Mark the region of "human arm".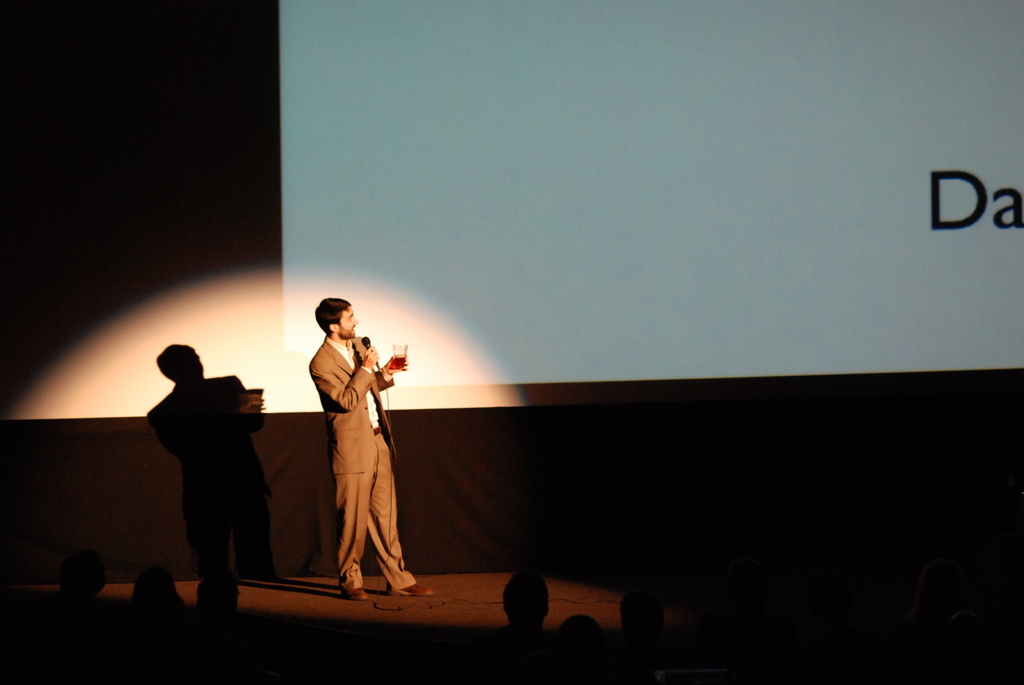
Region: detection(376, 354, 409, 392).
